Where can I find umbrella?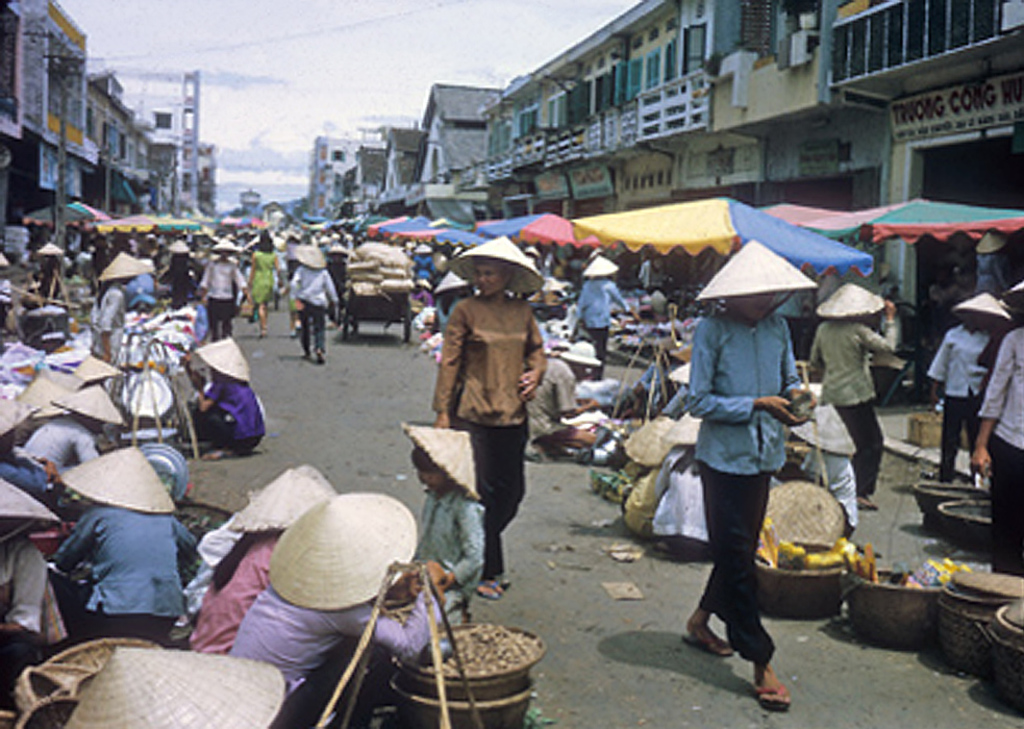
You can find it at <bbox>469, 217, 611, 274</bbox>.
